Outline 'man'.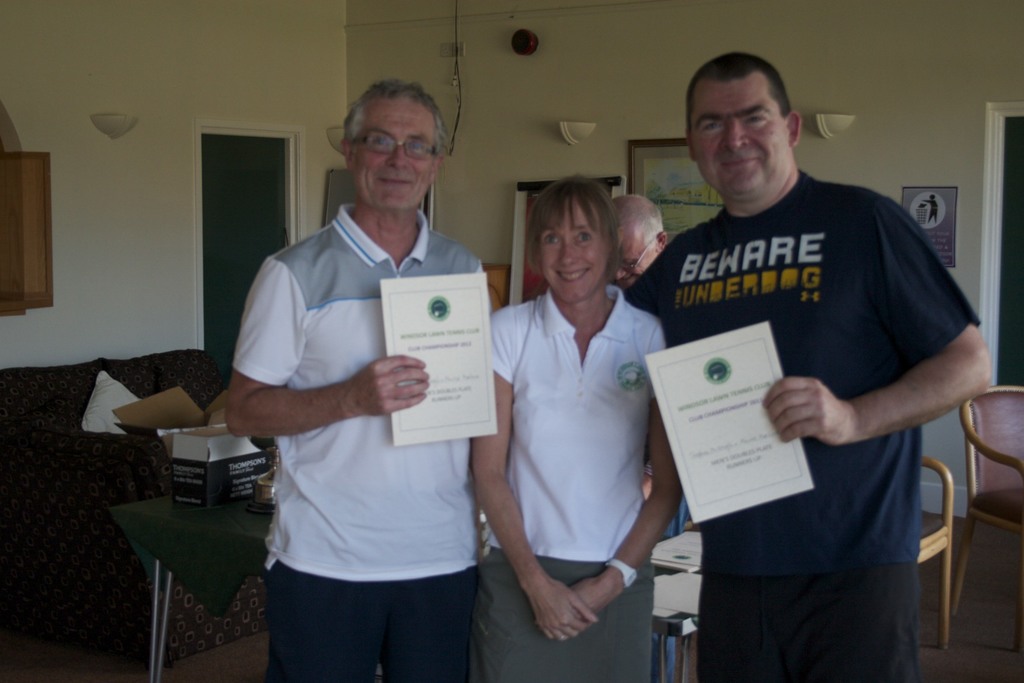
Outline: 609 192 674 296.
